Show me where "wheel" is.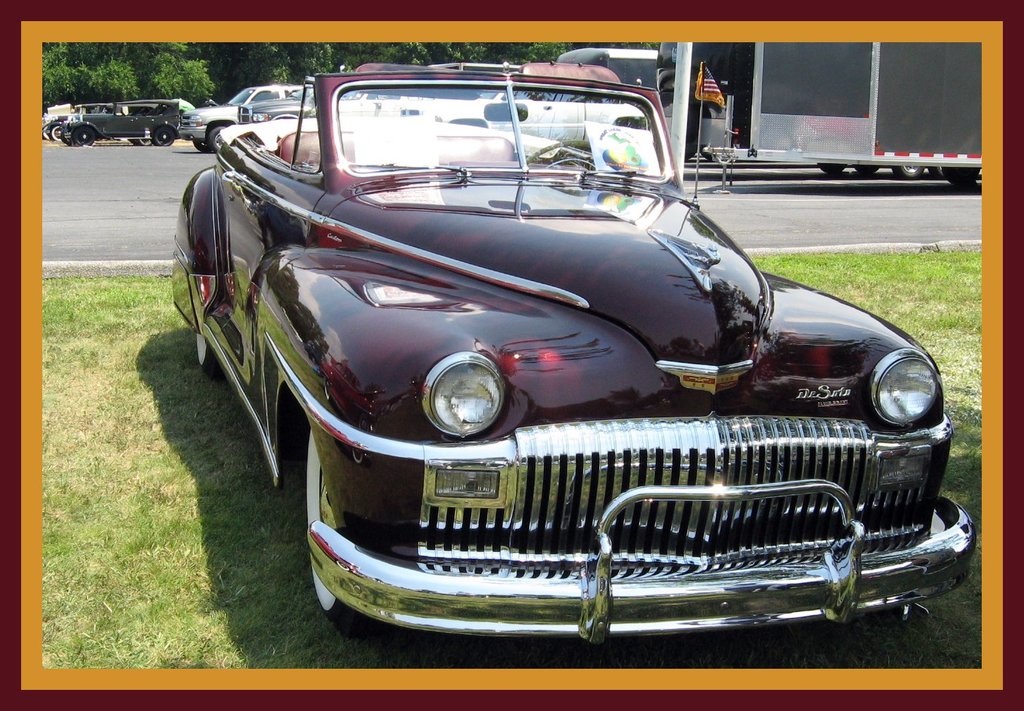
"wheel" is at [left=526, top=140, right=596, bottom=170].
